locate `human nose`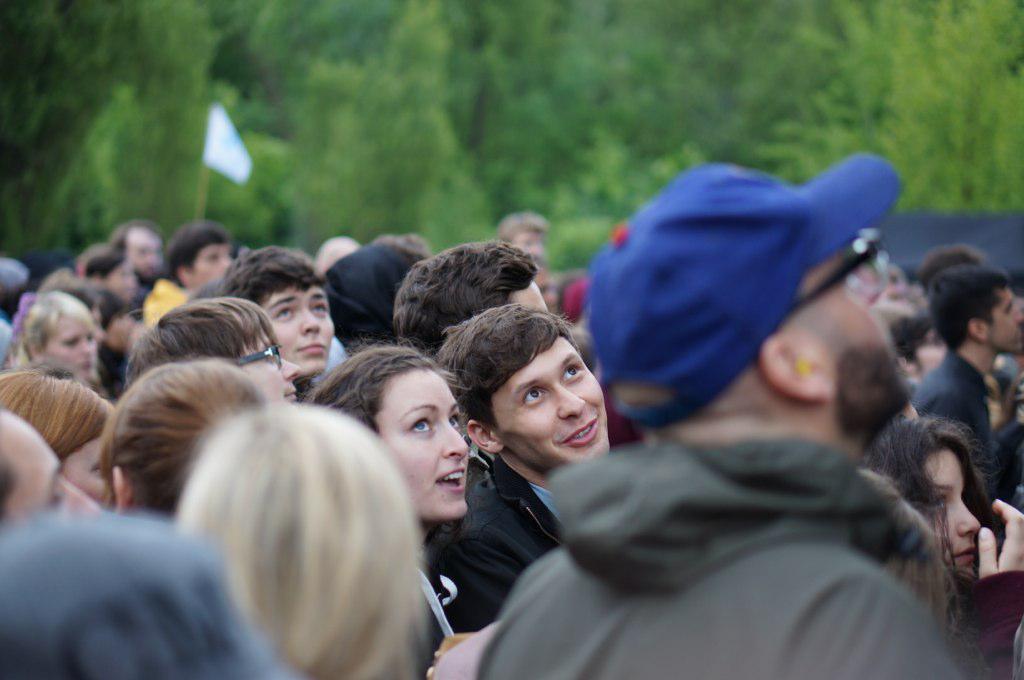
bbox=[281, 355, 301, 376]
